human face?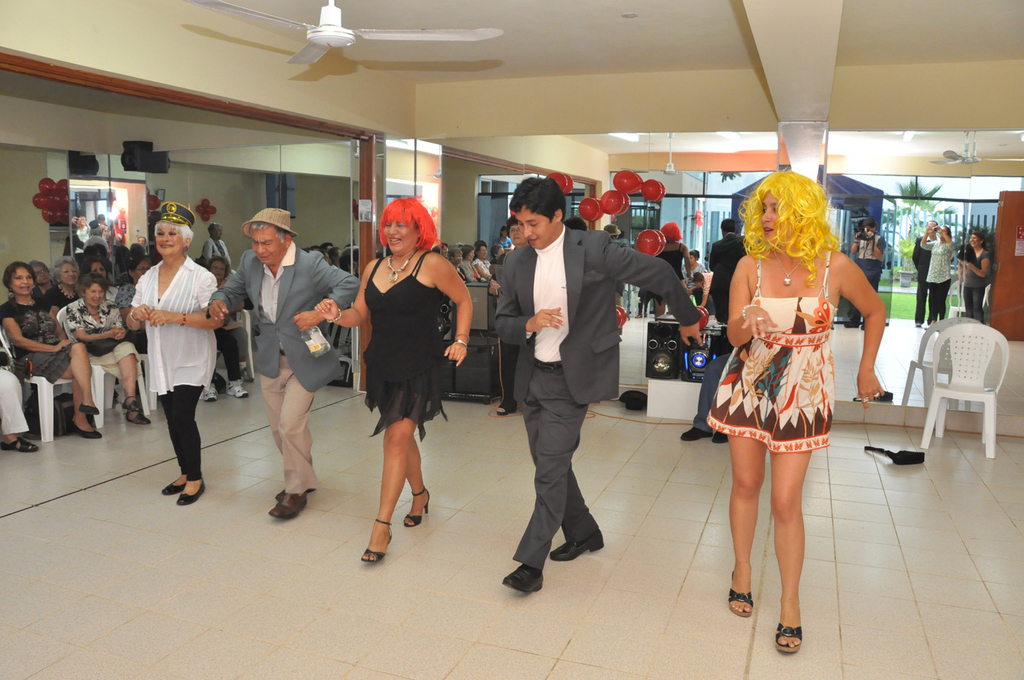
[x1=85, y1=281, x2=106, y2=304]
